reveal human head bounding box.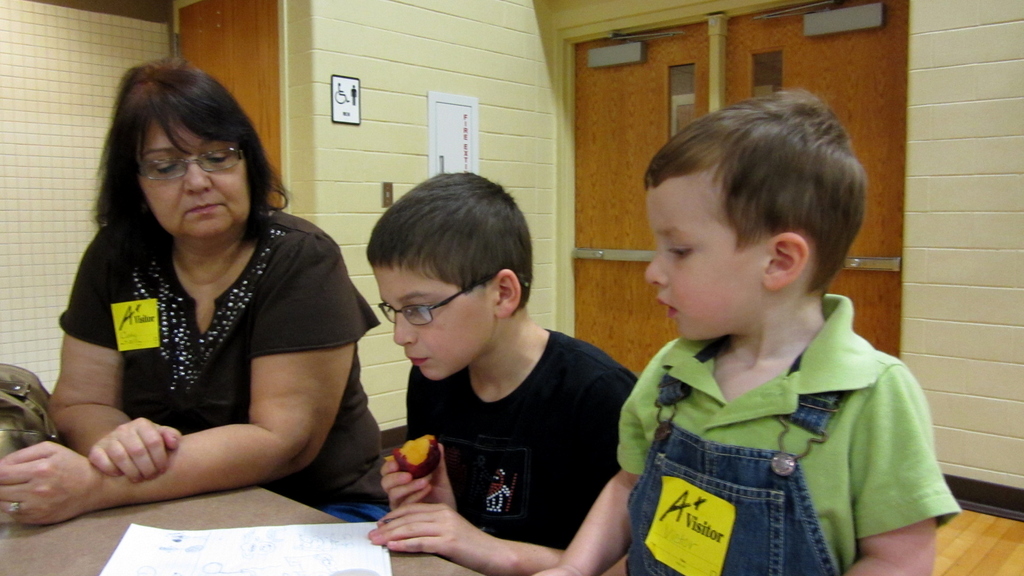
Revealed: [x1=116, y1=56, x2=263, y2=235].
